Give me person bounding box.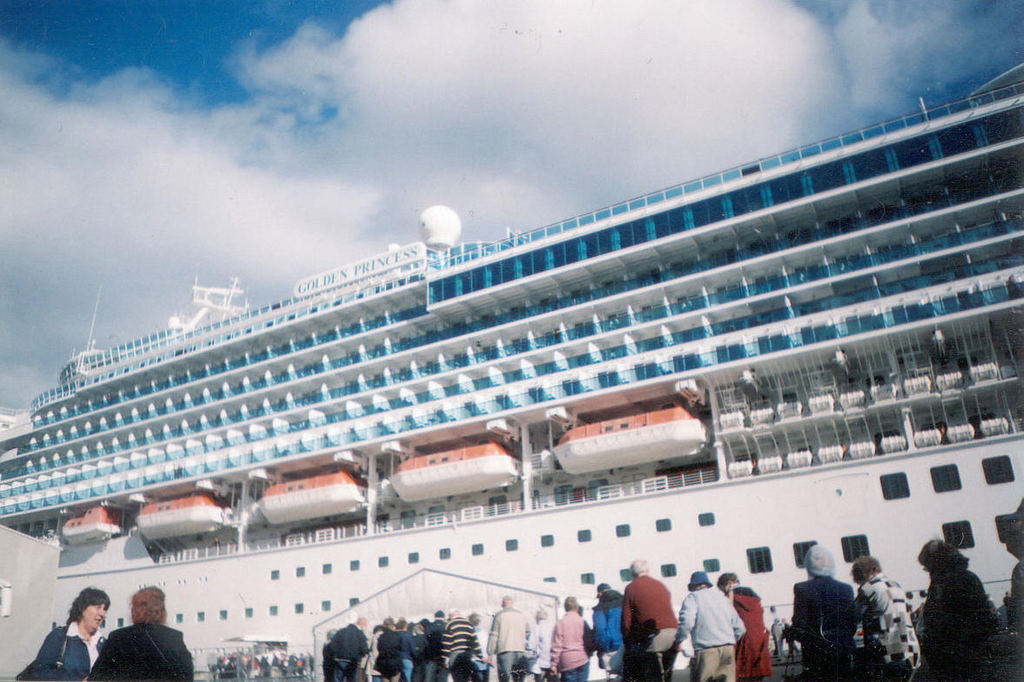
<region>33, 584, 104, 681</region>.
